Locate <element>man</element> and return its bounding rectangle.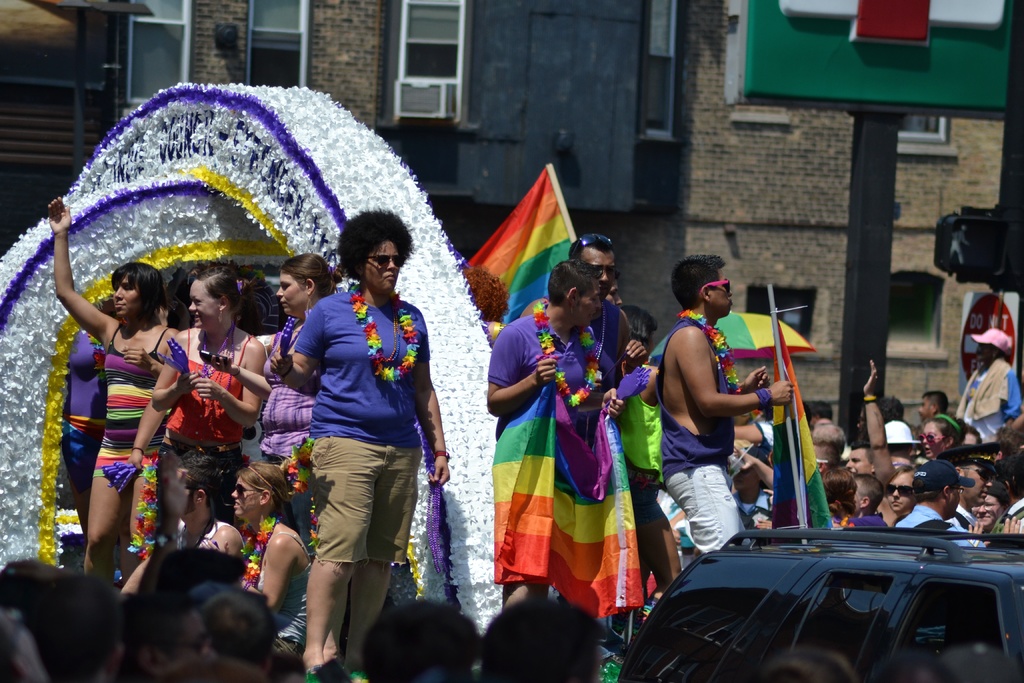
pyautogui.locateOnScreen(883, 466, 916, 524).
